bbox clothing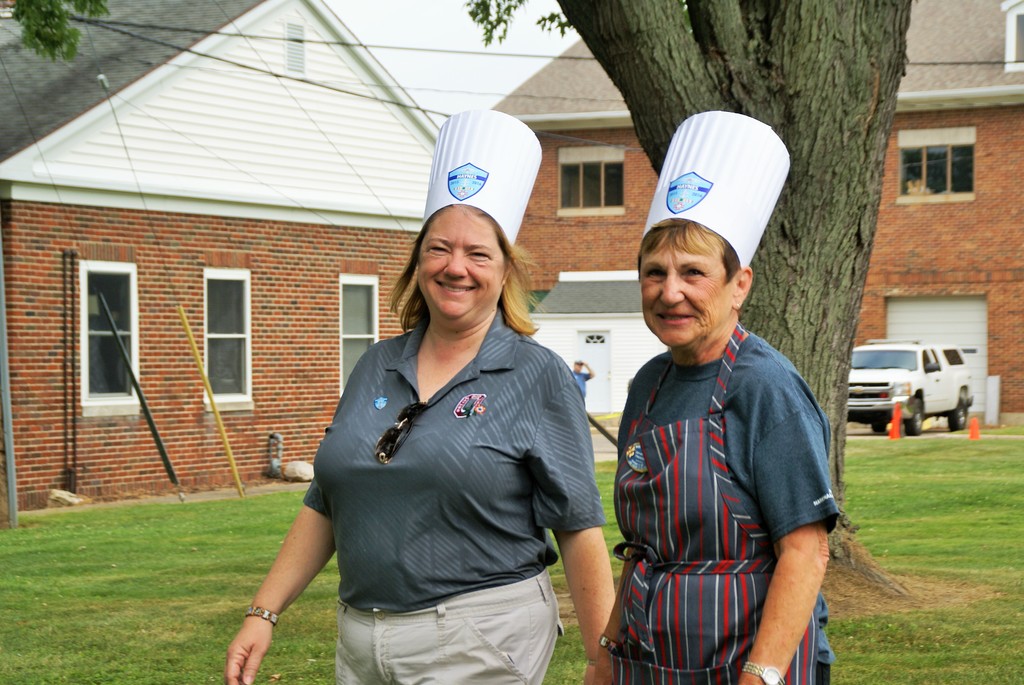
288, 292, 593, 660
